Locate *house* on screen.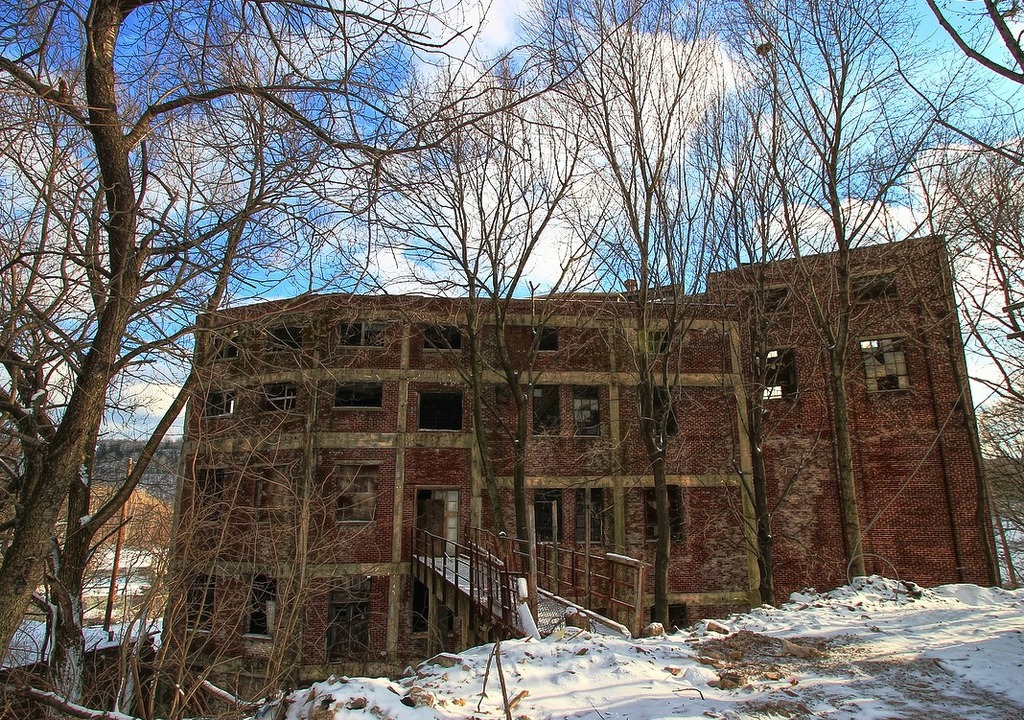
On screen at bbox=[153, 290, 770, 719].
